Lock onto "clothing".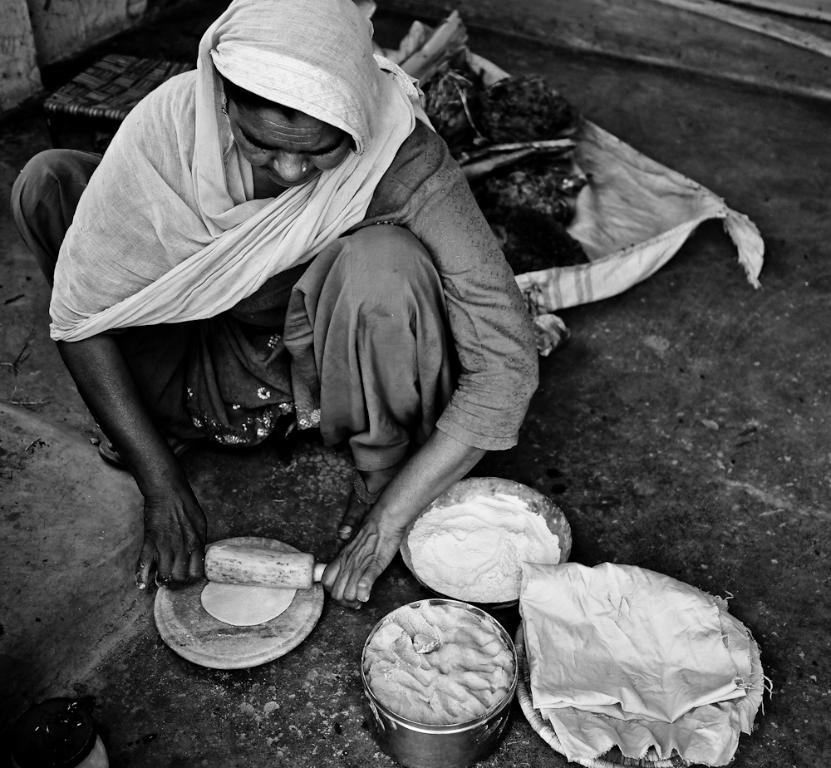
Locked: 65 4 584 597.
